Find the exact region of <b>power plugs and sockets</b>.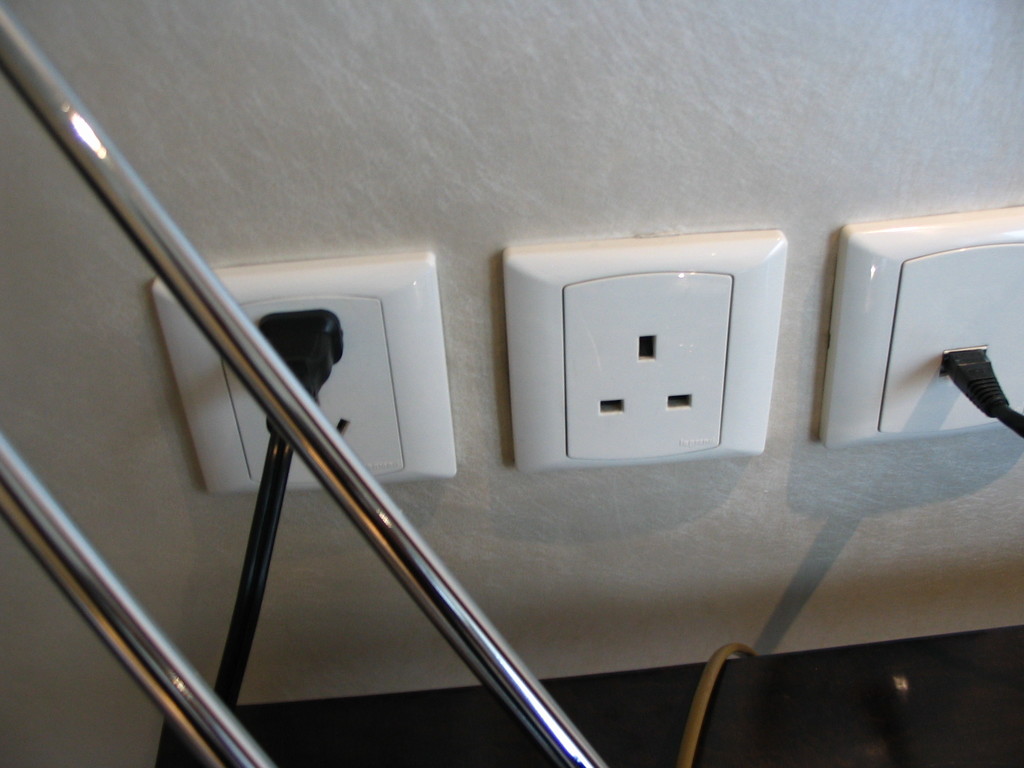
Exact region: bbox(828, 196, 1023, 451).
